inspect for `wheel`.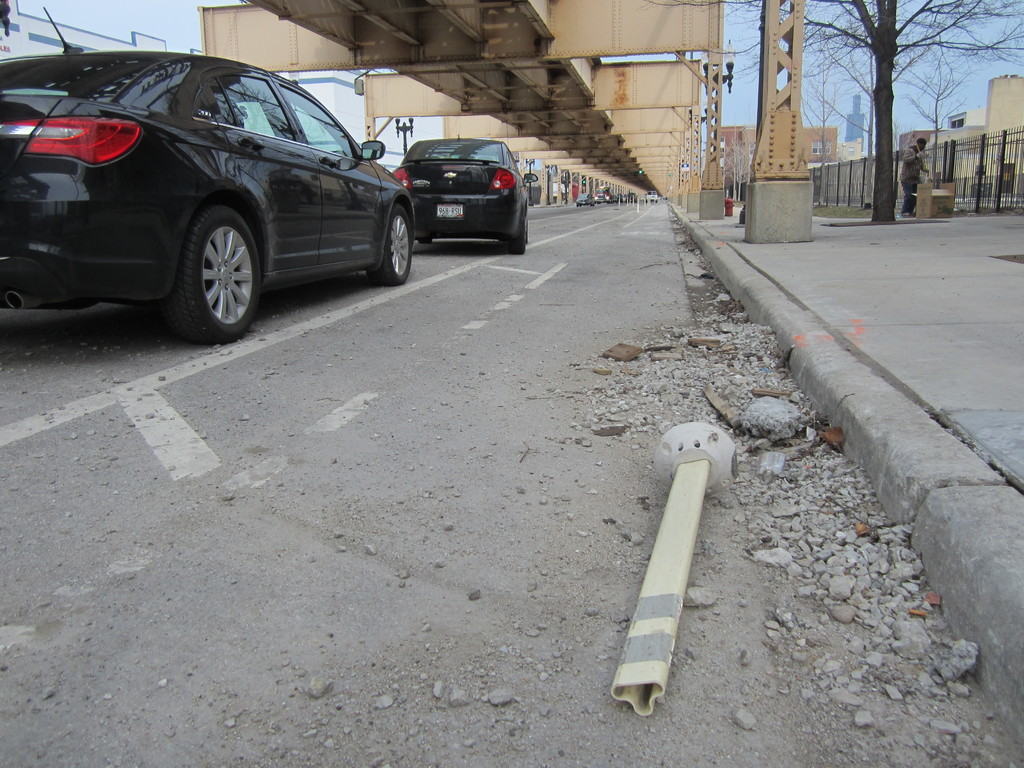
Inspection: {"left": 420, "top": 235, "right": 433, "bottom": 243}.
